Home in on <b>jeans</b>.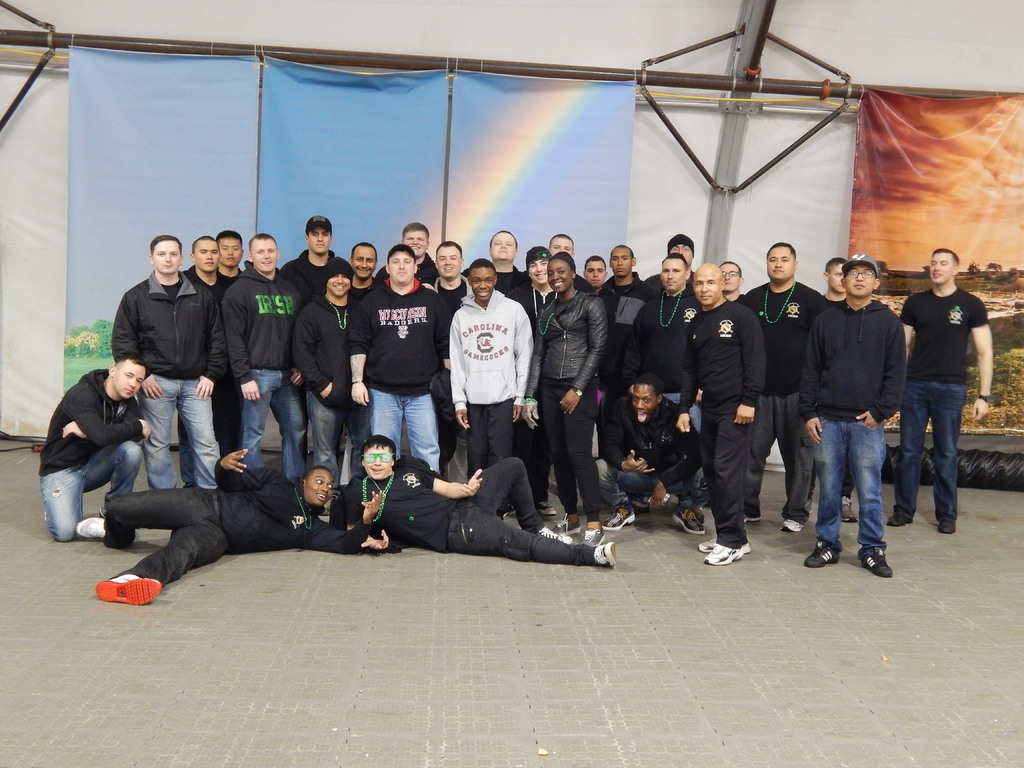
Homed in at 895:379:968:518.
